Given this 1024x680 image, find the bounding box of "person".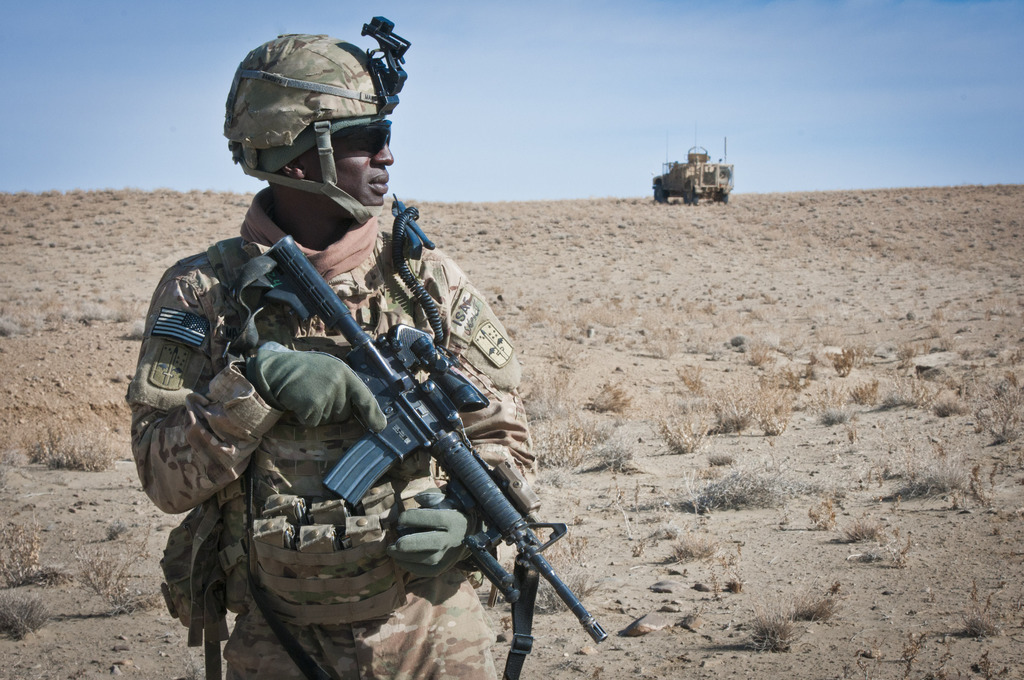
bbox(191, 113, 589, 679).
